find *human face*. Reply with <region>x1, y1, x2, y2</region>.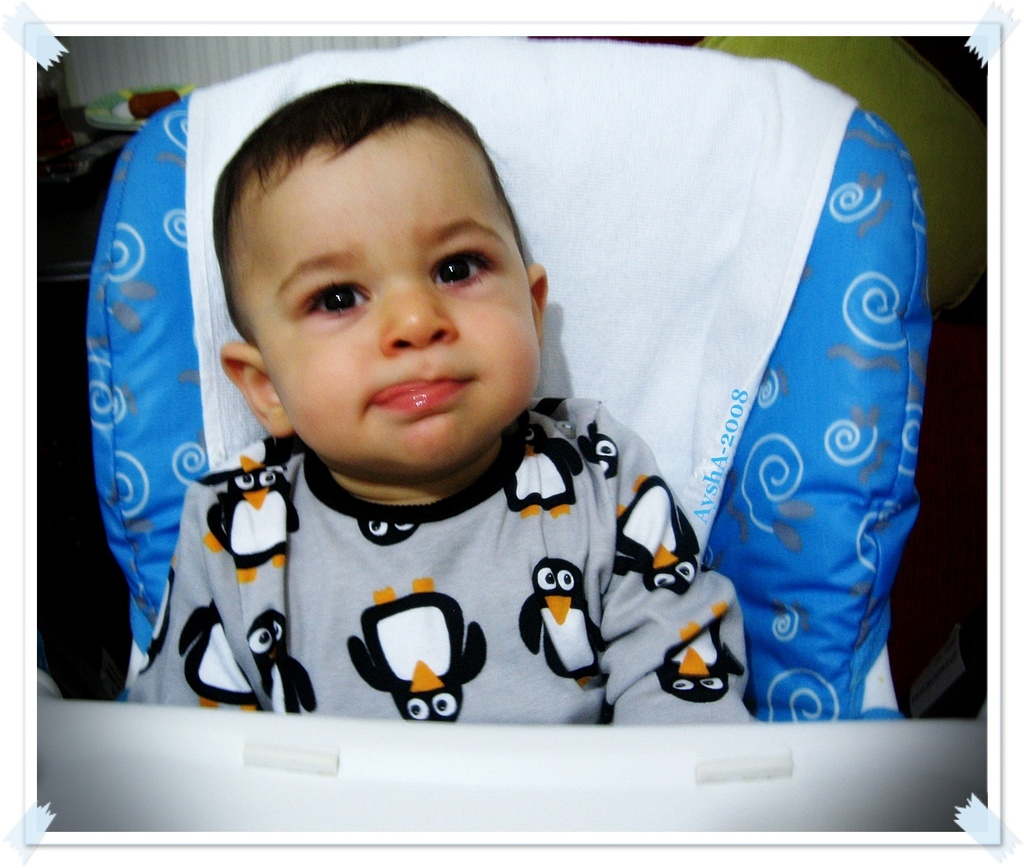
<region>236, 133, 539, 471</region>.
